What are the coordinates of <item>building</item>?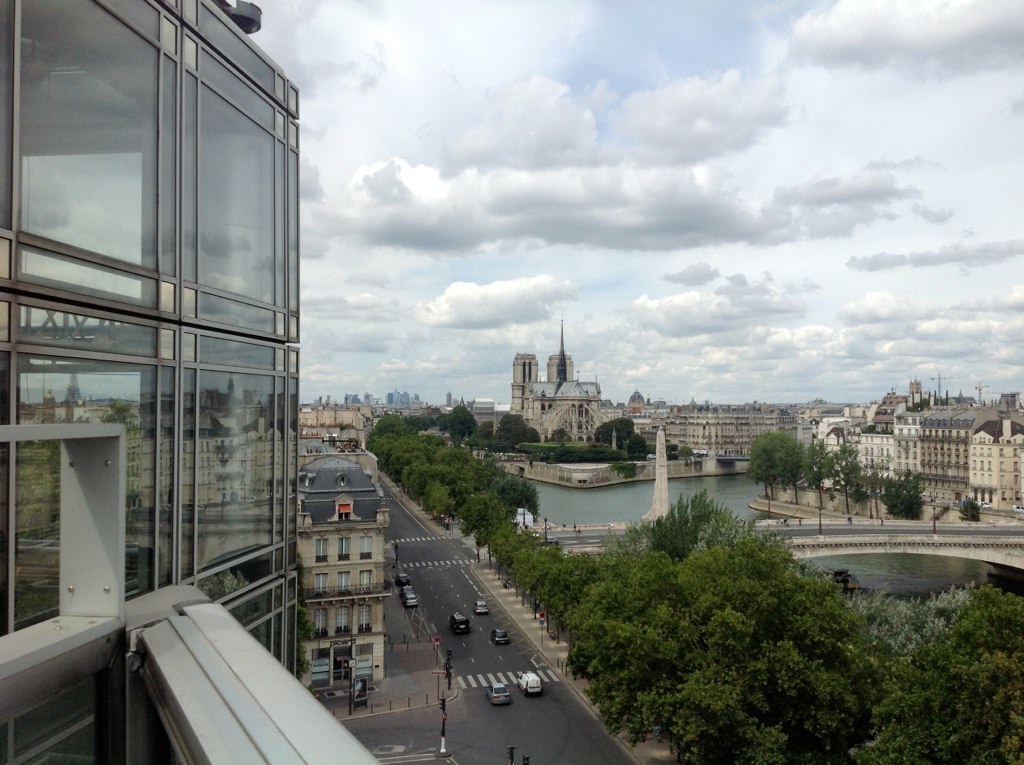
pyautogui.locateOnScreen(0, 0, 379, 764).
